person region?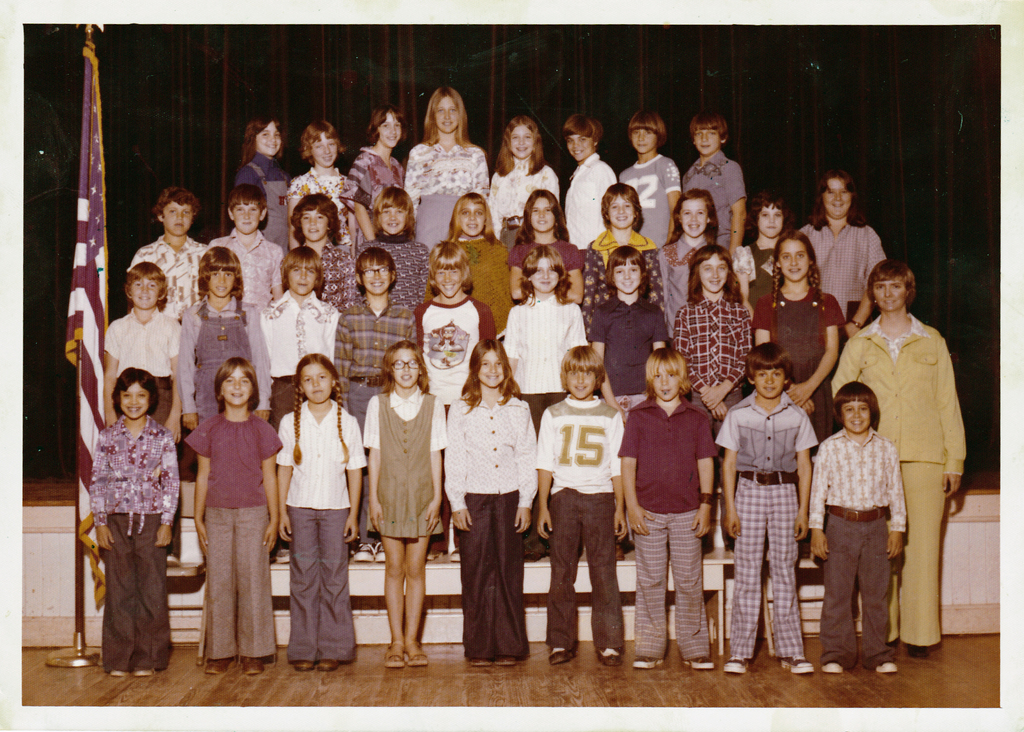
(left=351, top=101, right=404, bottom=203)
